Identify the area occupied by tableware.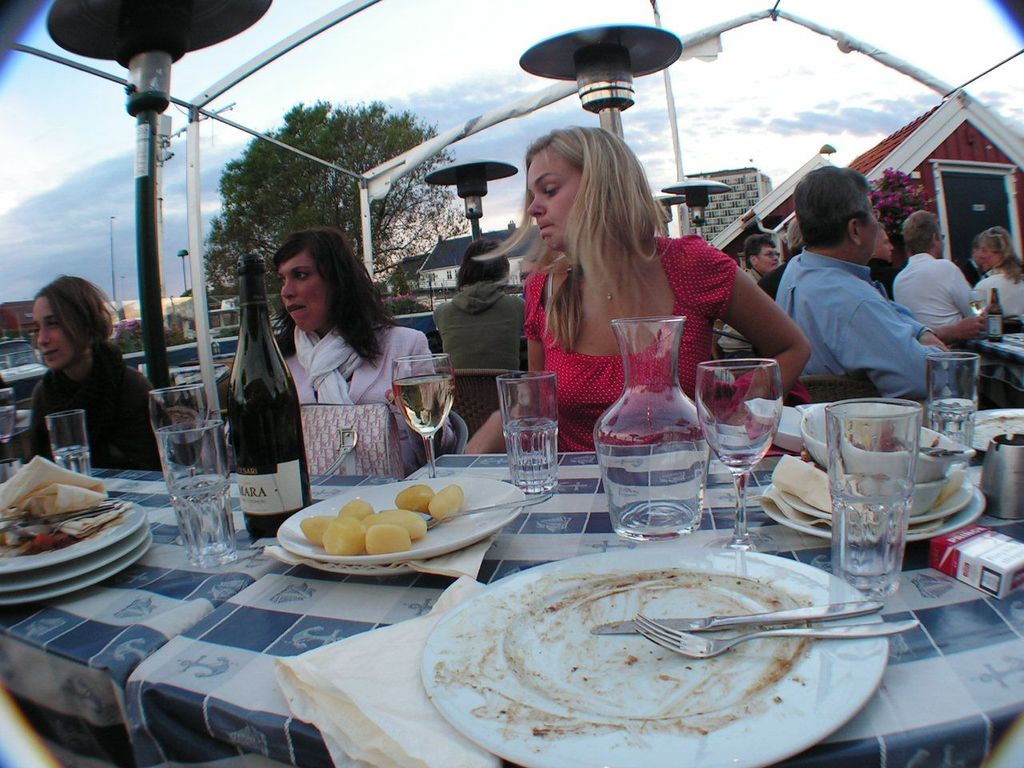
Area: box=[598, 314, 713, 540].
